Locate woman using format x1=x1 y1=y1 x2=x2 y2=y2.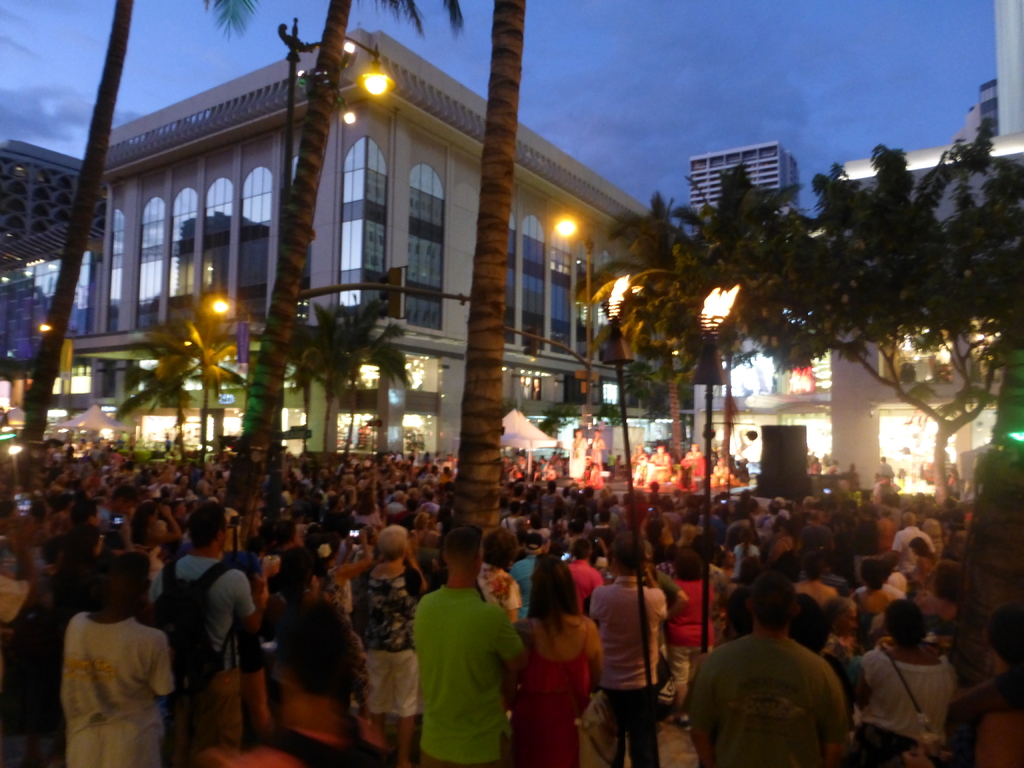
x1=822 y1=597 x2=868 y2=721.
